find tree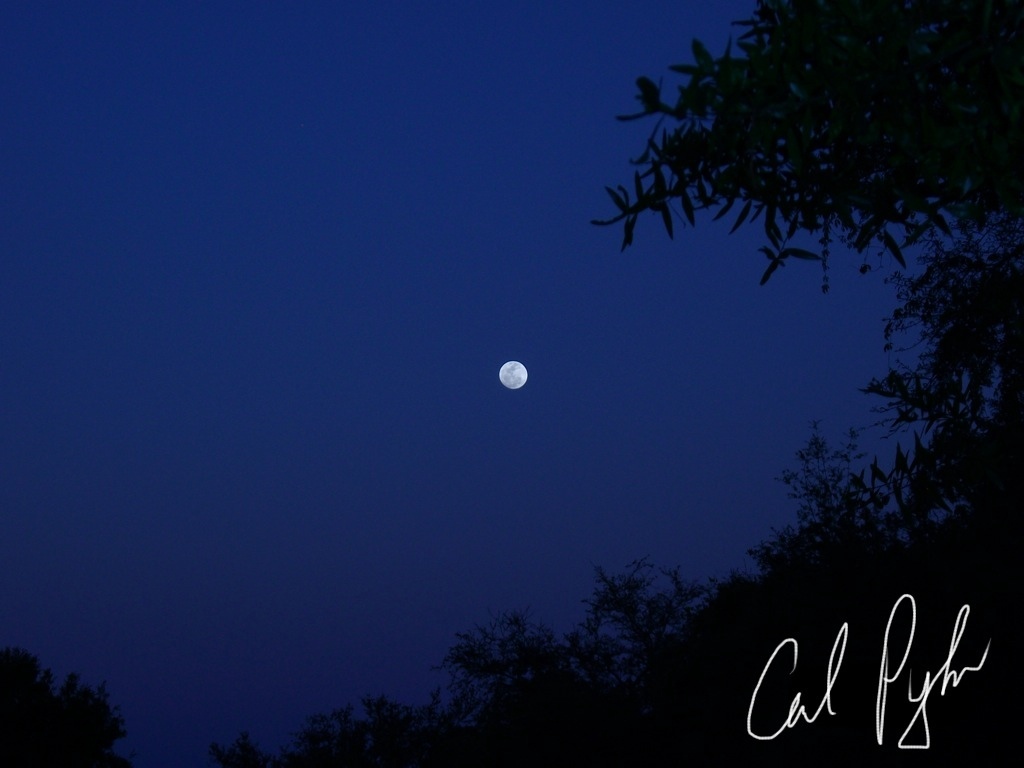
detection(594, 0, 1023, 567)
